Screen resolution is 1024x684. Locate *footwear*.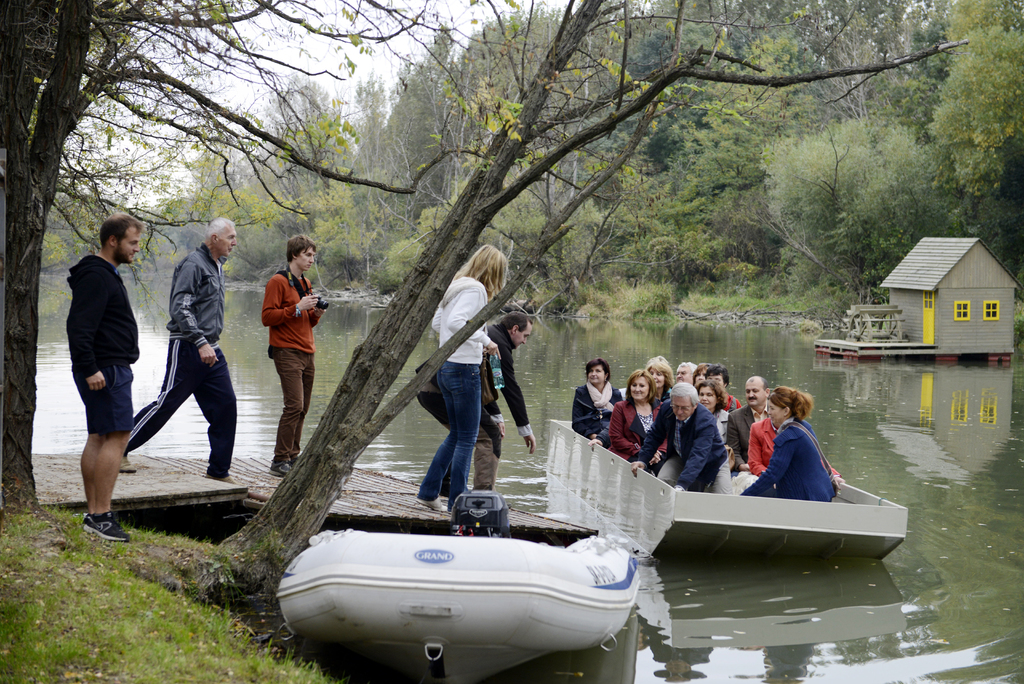
<region>269, 454, 294, 478</region>.
